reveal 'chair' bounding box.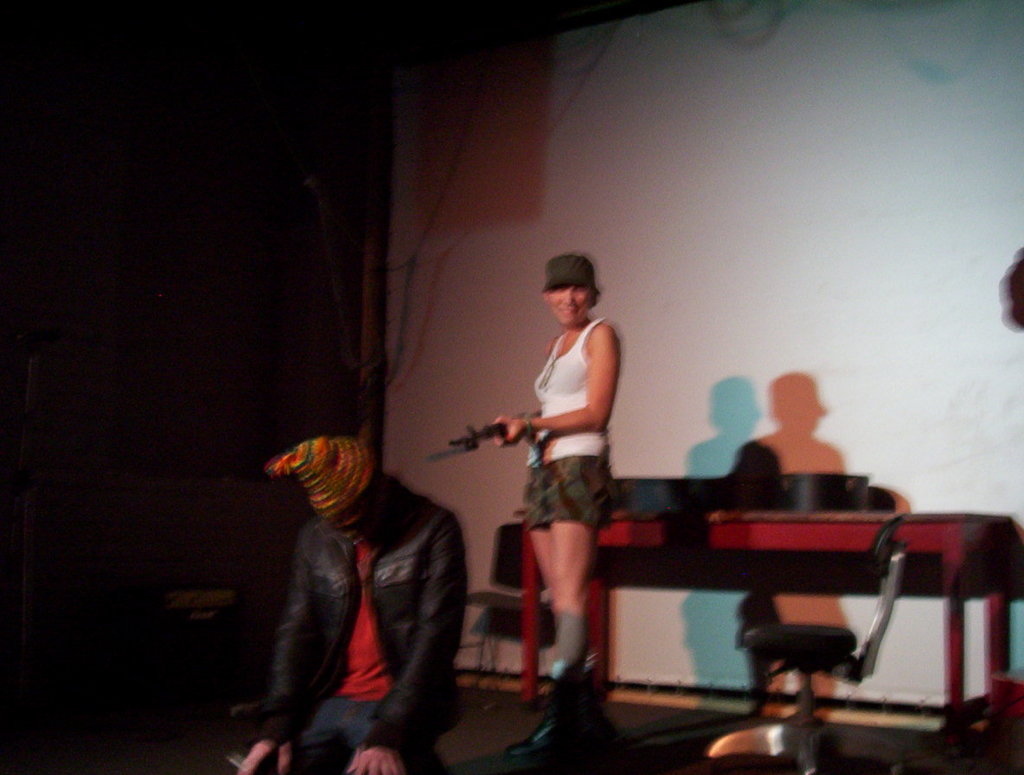
Revealed: crop(505, 702, 598, 762).
